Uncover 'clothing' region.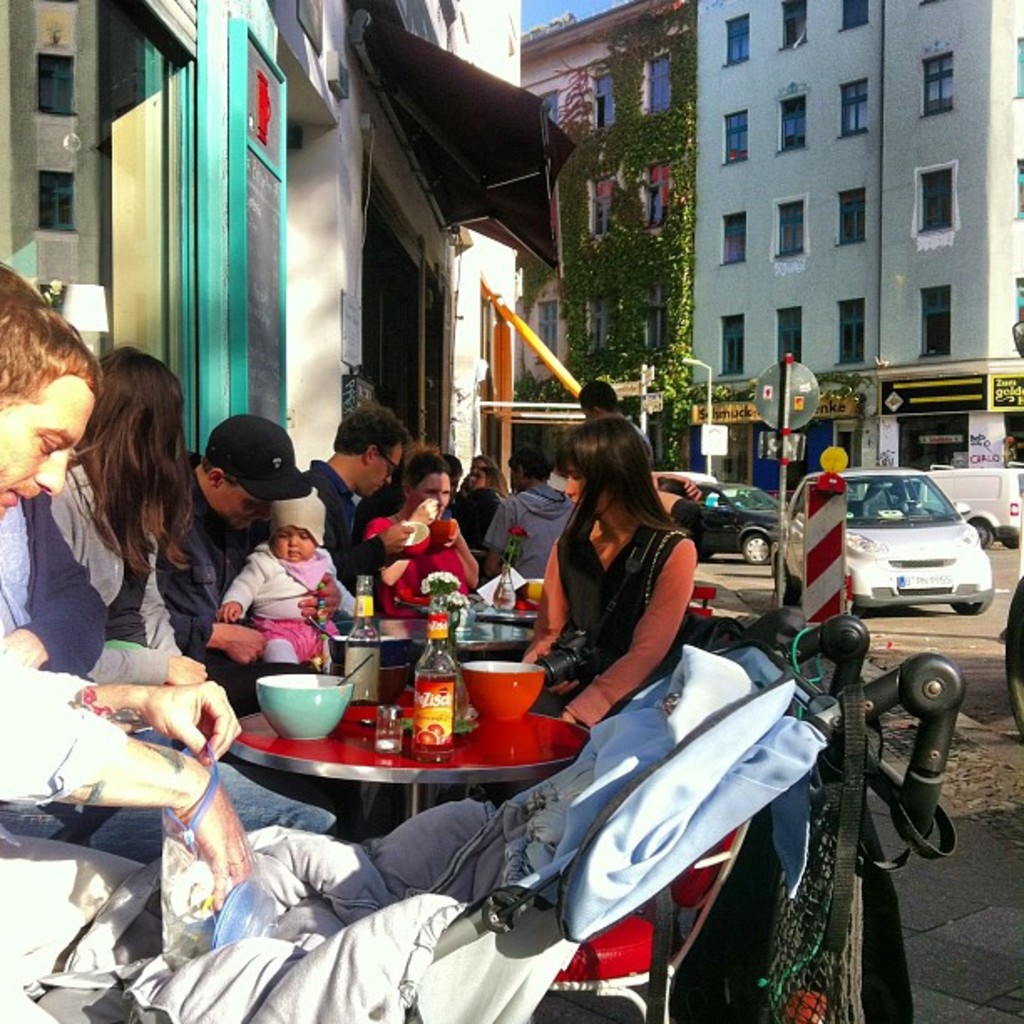
Uncovered: 142:440:316:714.
